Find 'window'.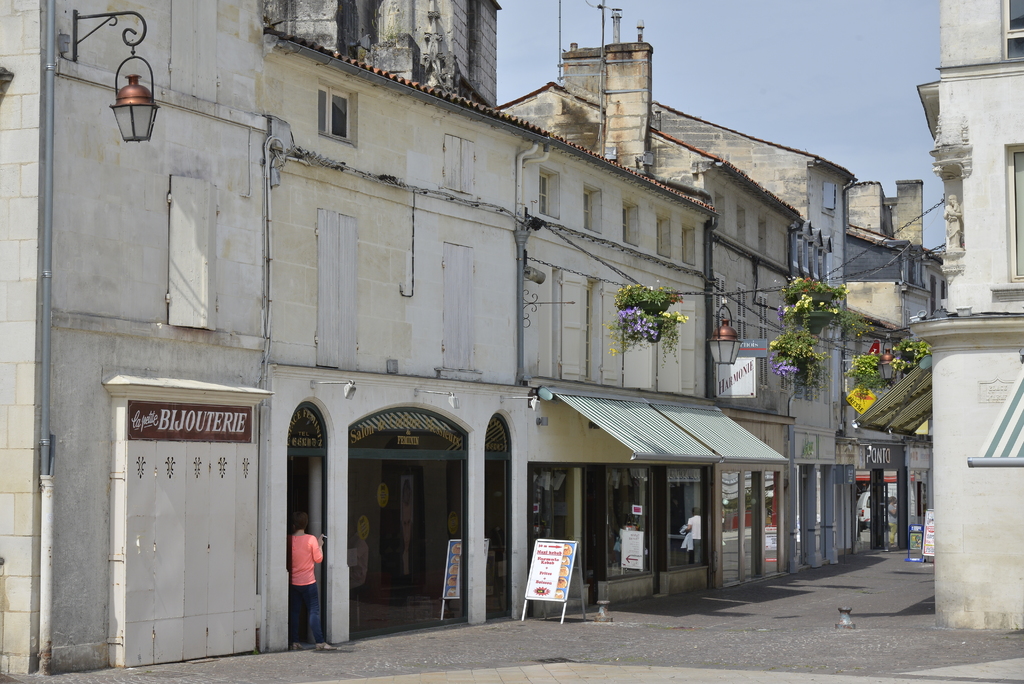
bbox(625, 300, 652, 390).
